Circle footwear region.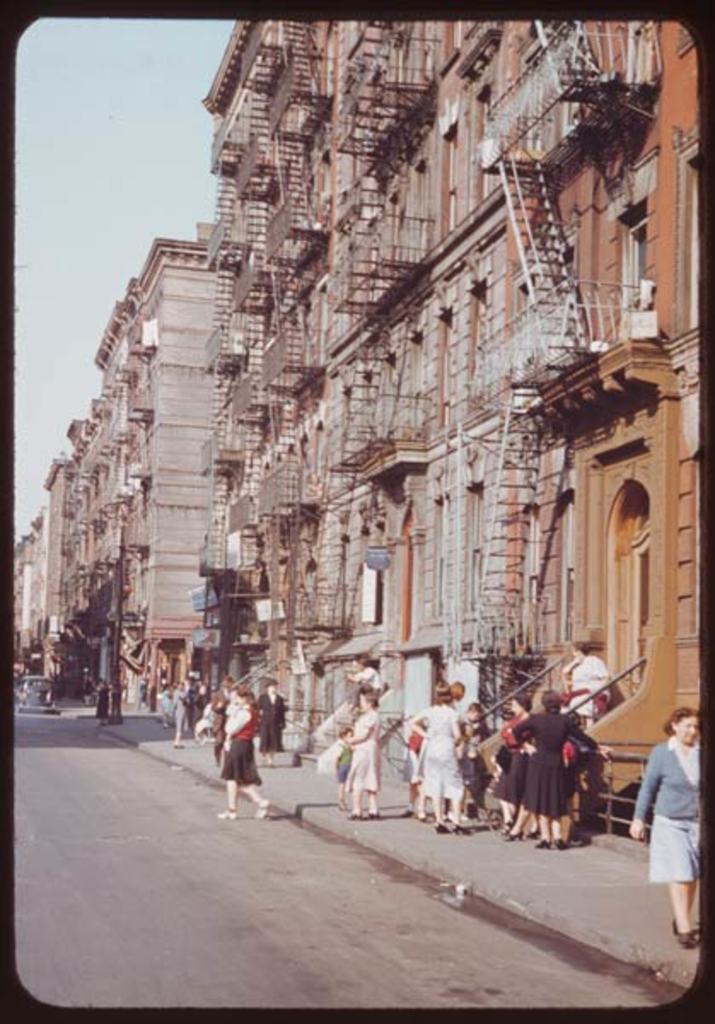
Region: 507,831,526,843.
